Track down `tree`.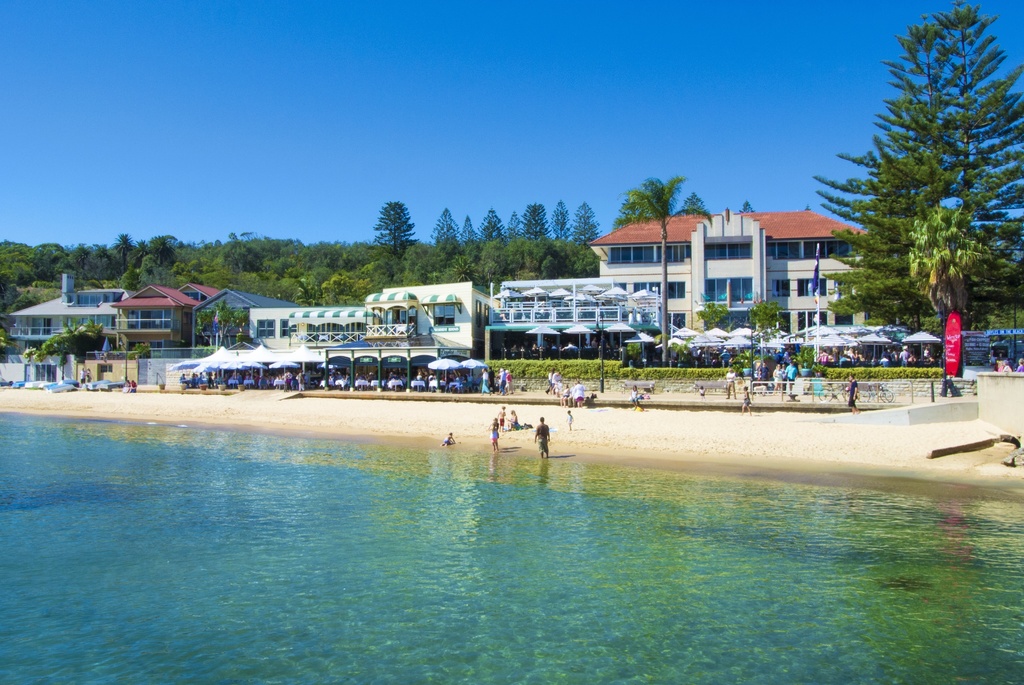
Tracked to bbox=(506, 209, 520, 240).
